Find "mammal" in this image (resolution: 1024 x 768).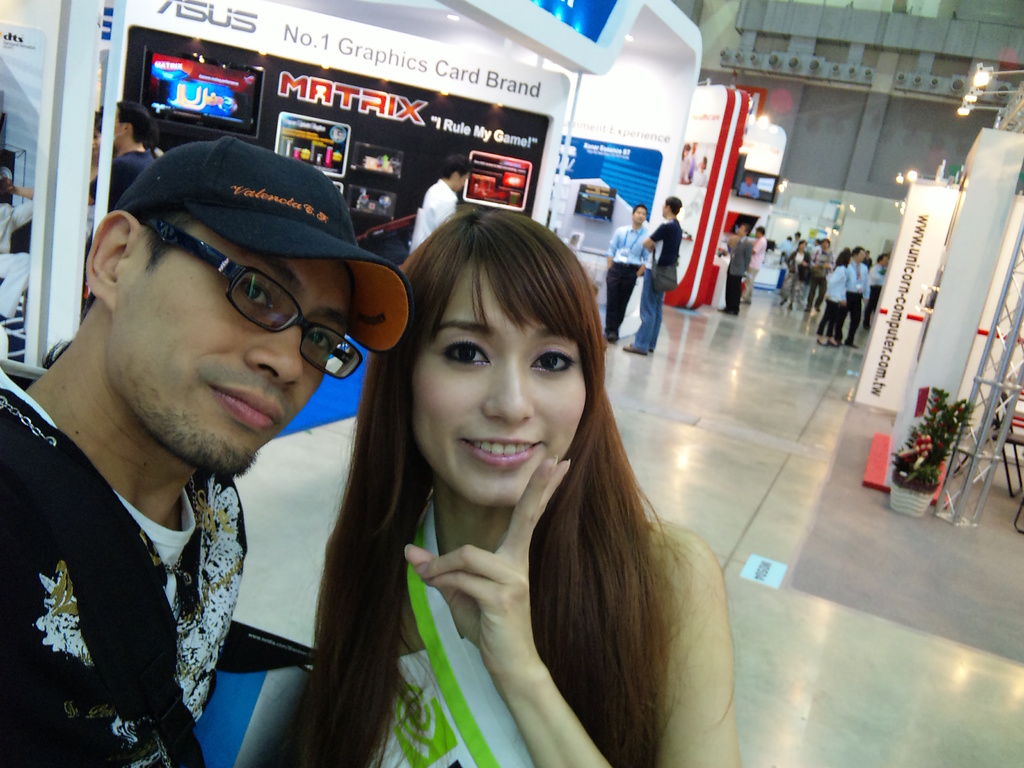
box=[623, 188, 682, 358].
